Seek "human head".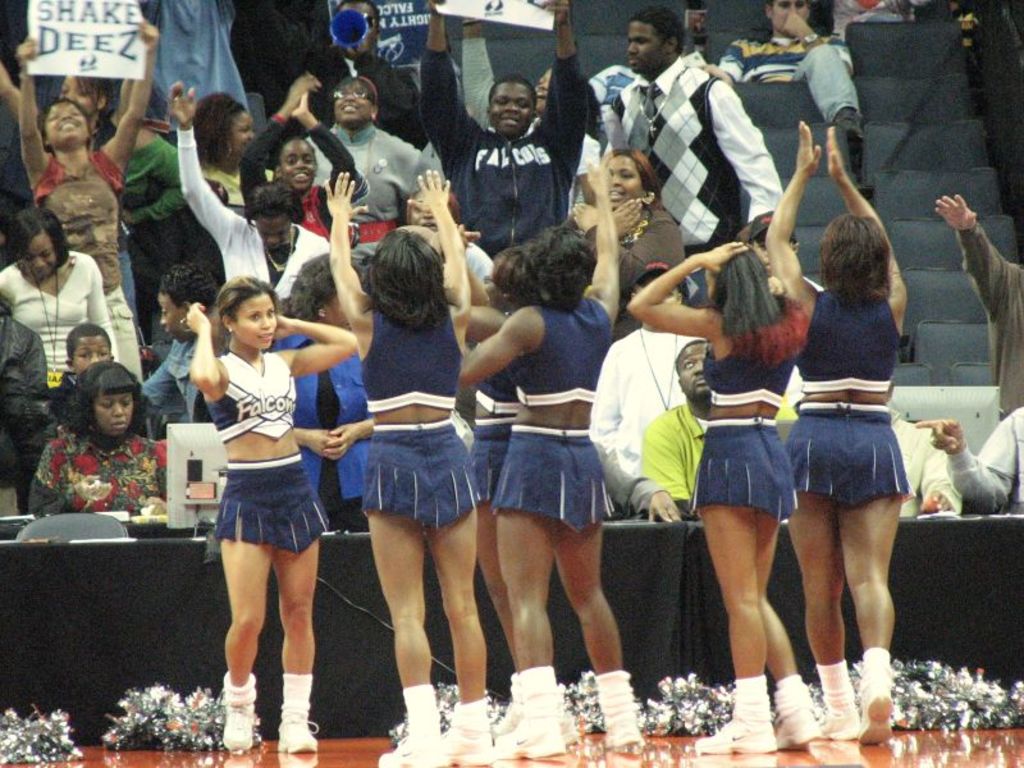
x1=63 y1=325 x2=114 y2=376.
